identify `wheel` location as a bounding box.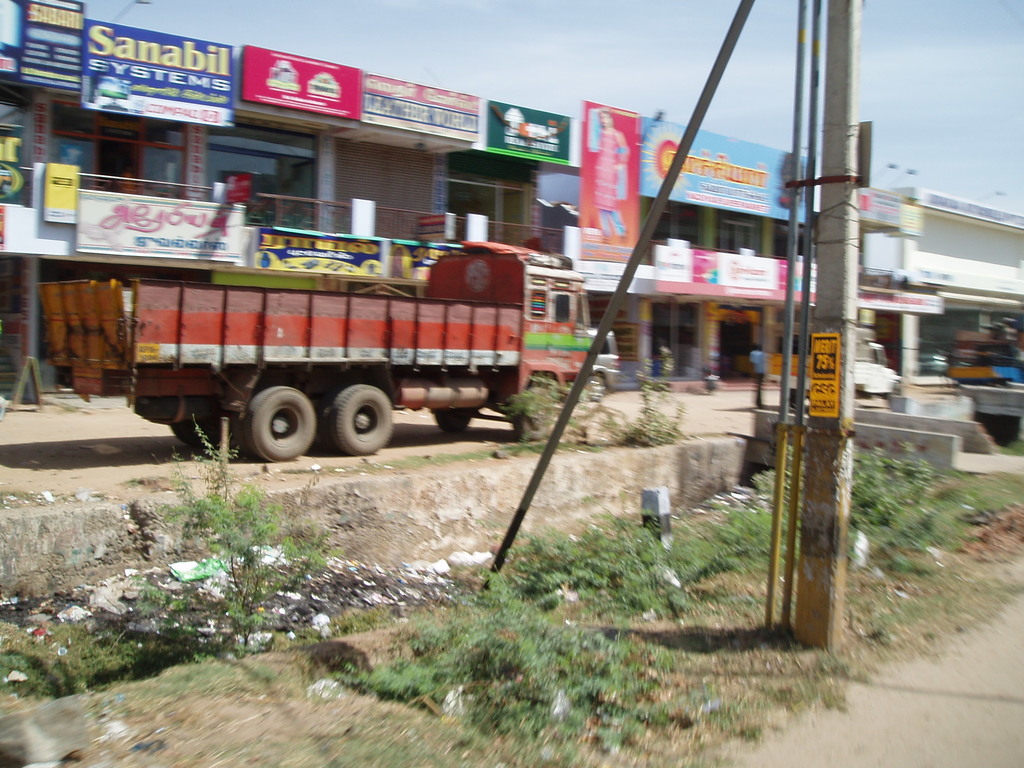
bbox=[172, 409, 253, 454].
